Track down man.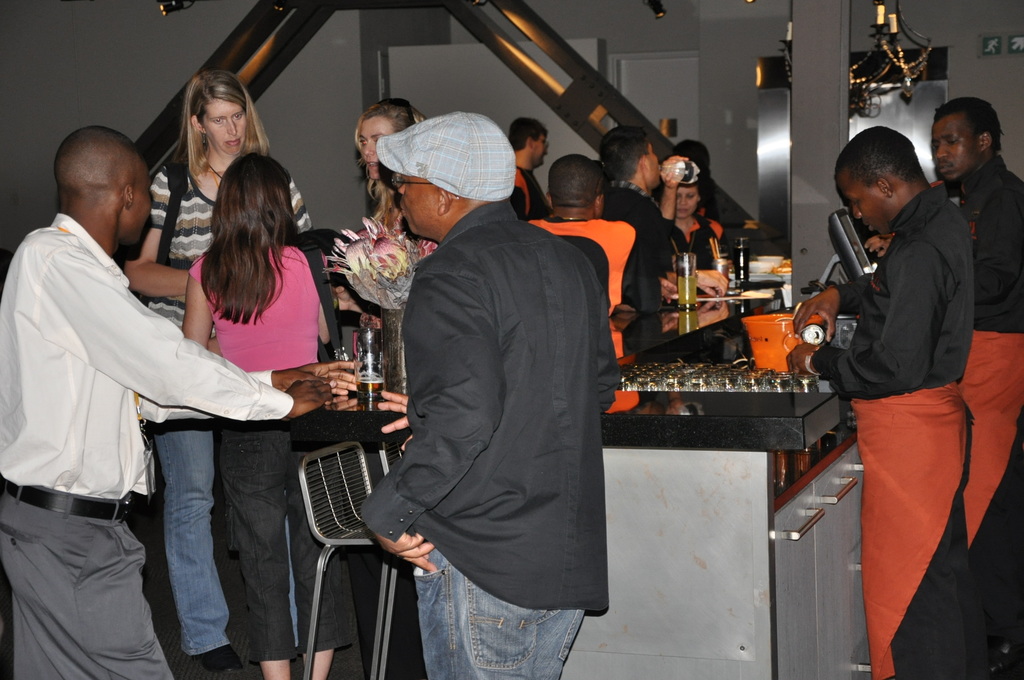
Tracked to [788, 129, 994, 679].
